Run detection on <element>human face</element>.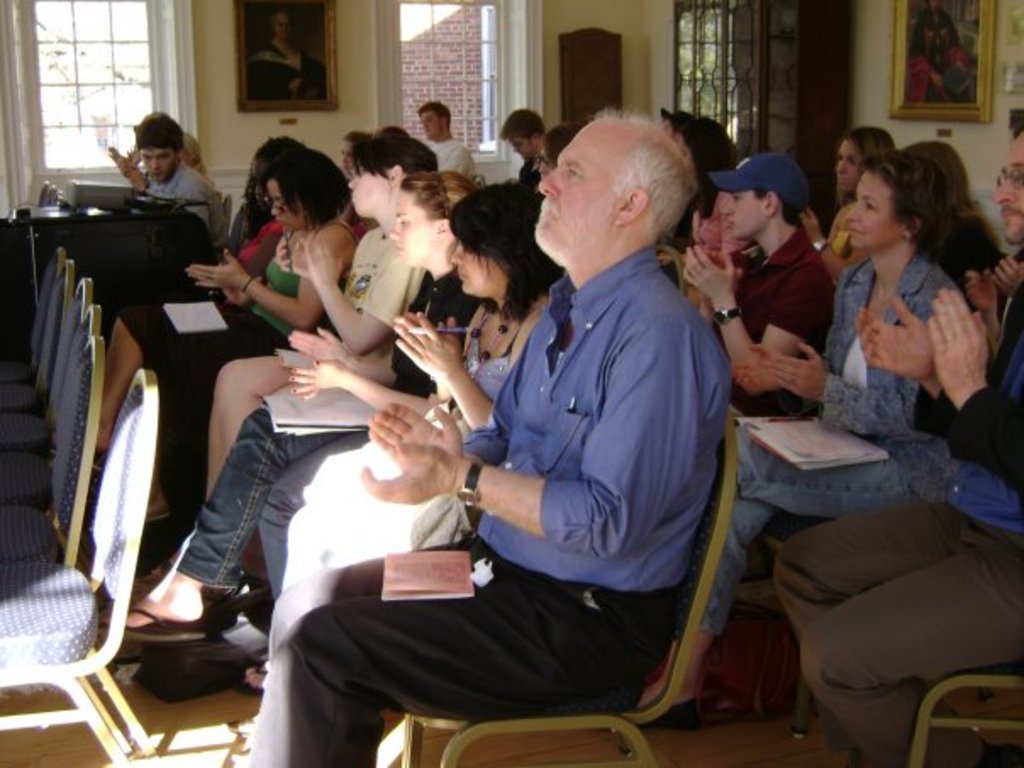
Result: bbox=(341, 141, 356, 170).
